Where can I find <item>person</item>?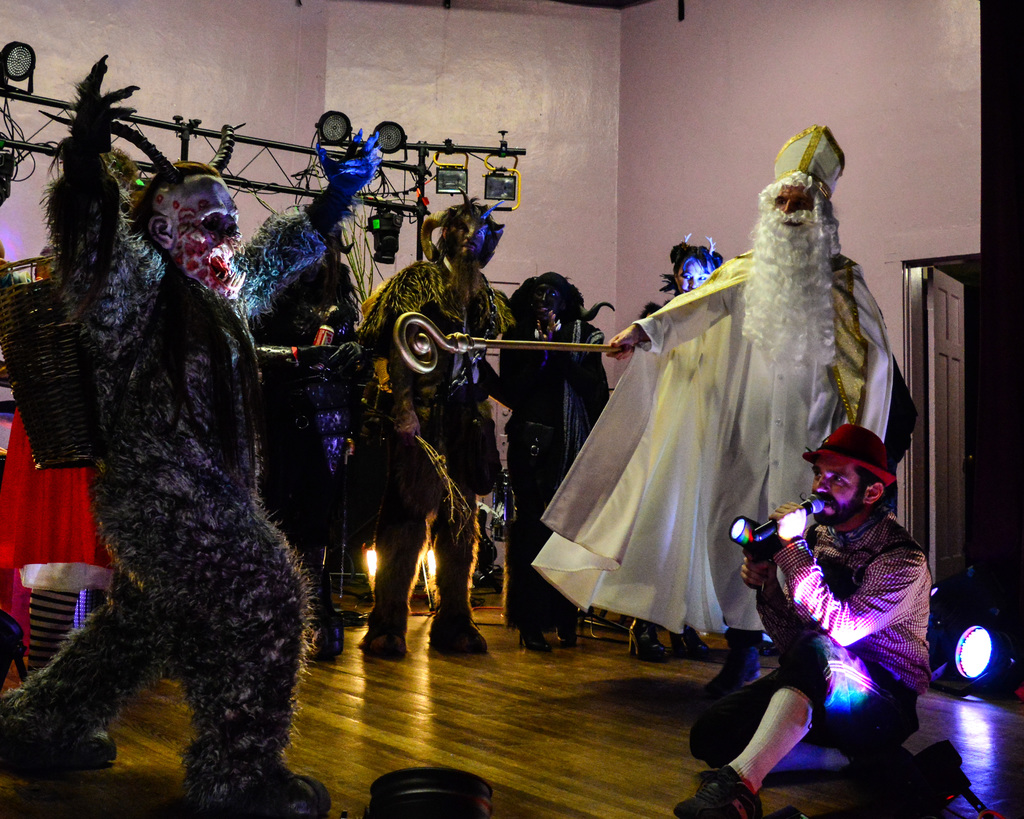
You can find it at detection(631, 229, 723, 664).
